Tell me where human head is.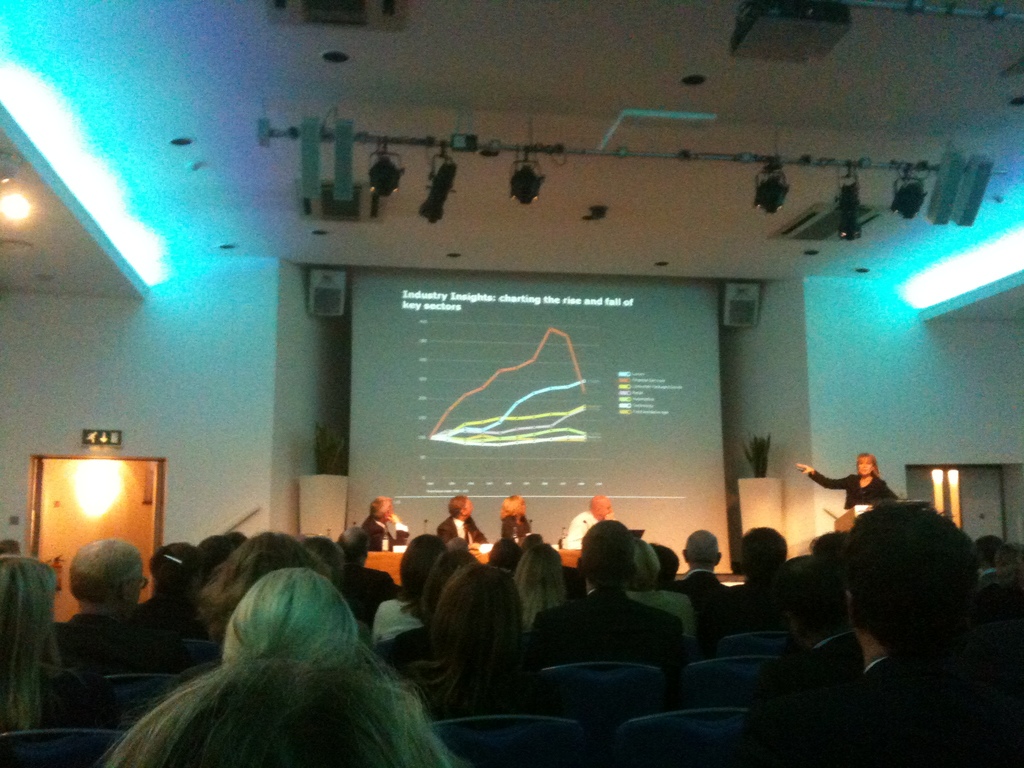
human head is at Rect(339, 532, 372, 557).
